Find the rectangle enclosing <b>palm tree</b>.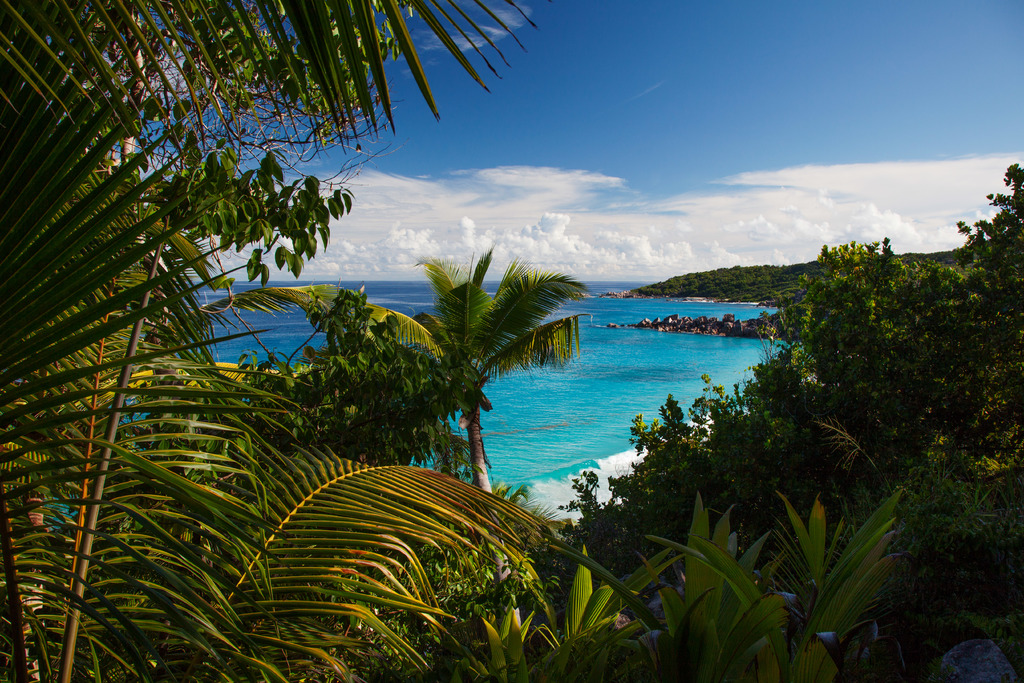
[x1=348, y1=237, x2=593, y2=502].
